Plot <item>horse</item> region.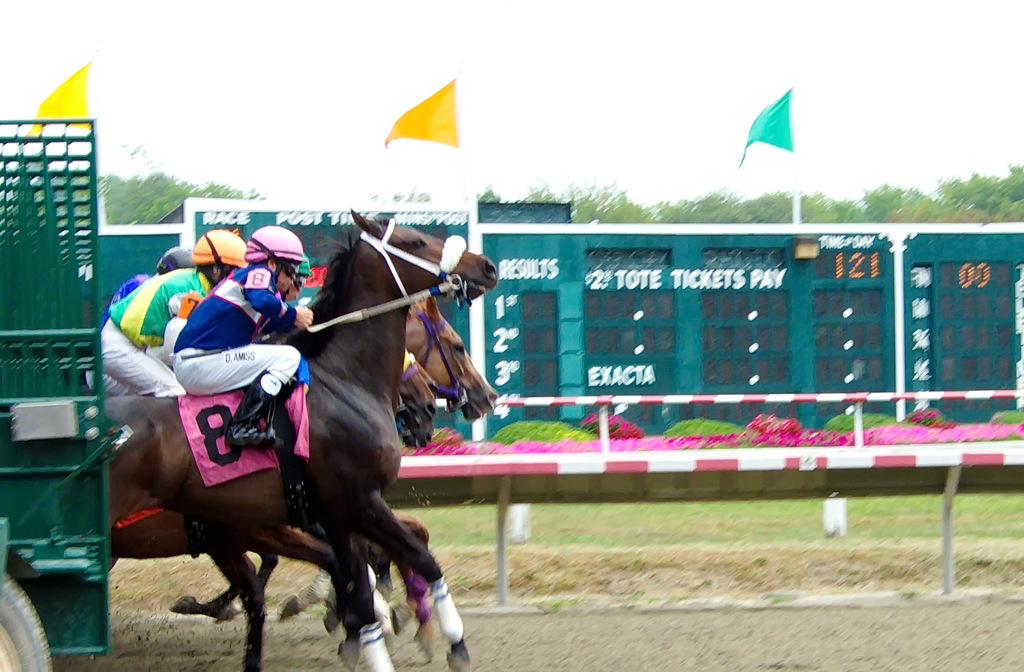
Plotted at <bbox>104, 210, 502, 671</bbox>.
